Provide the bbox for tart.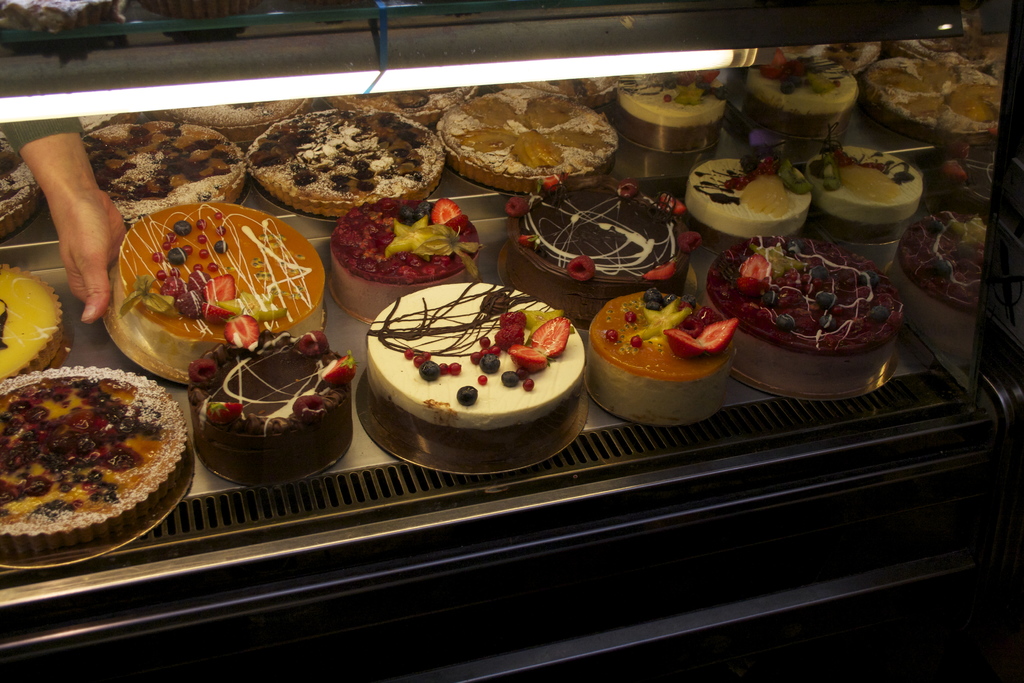
left=441, top=84, right=620, bottom=199.
